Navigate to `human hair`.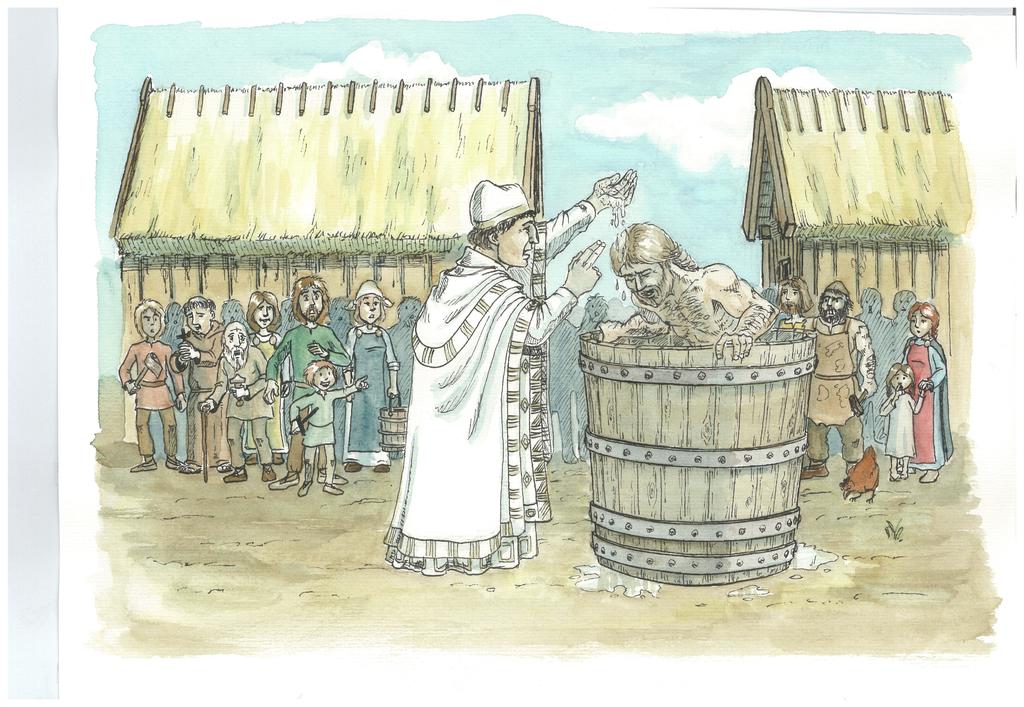
Navigation target: bbox=[348, 296, 388, 330].
